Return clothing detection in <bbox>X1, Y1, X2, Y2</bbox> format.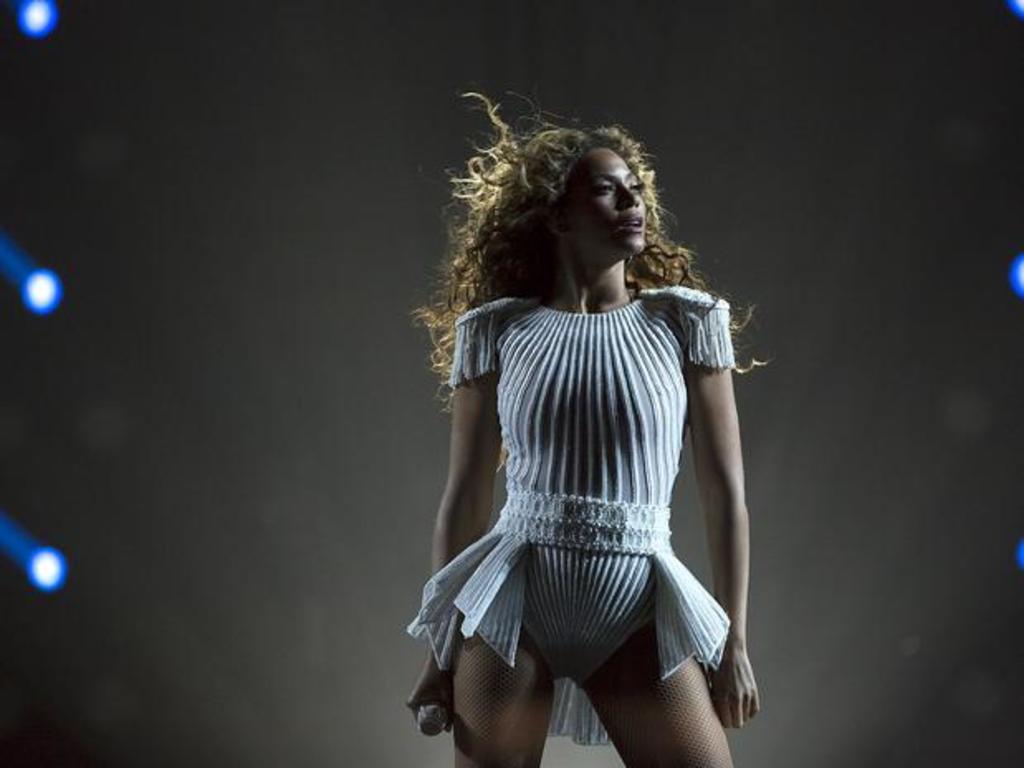
<bbox>422, 232, 743, 727</bbox>.
